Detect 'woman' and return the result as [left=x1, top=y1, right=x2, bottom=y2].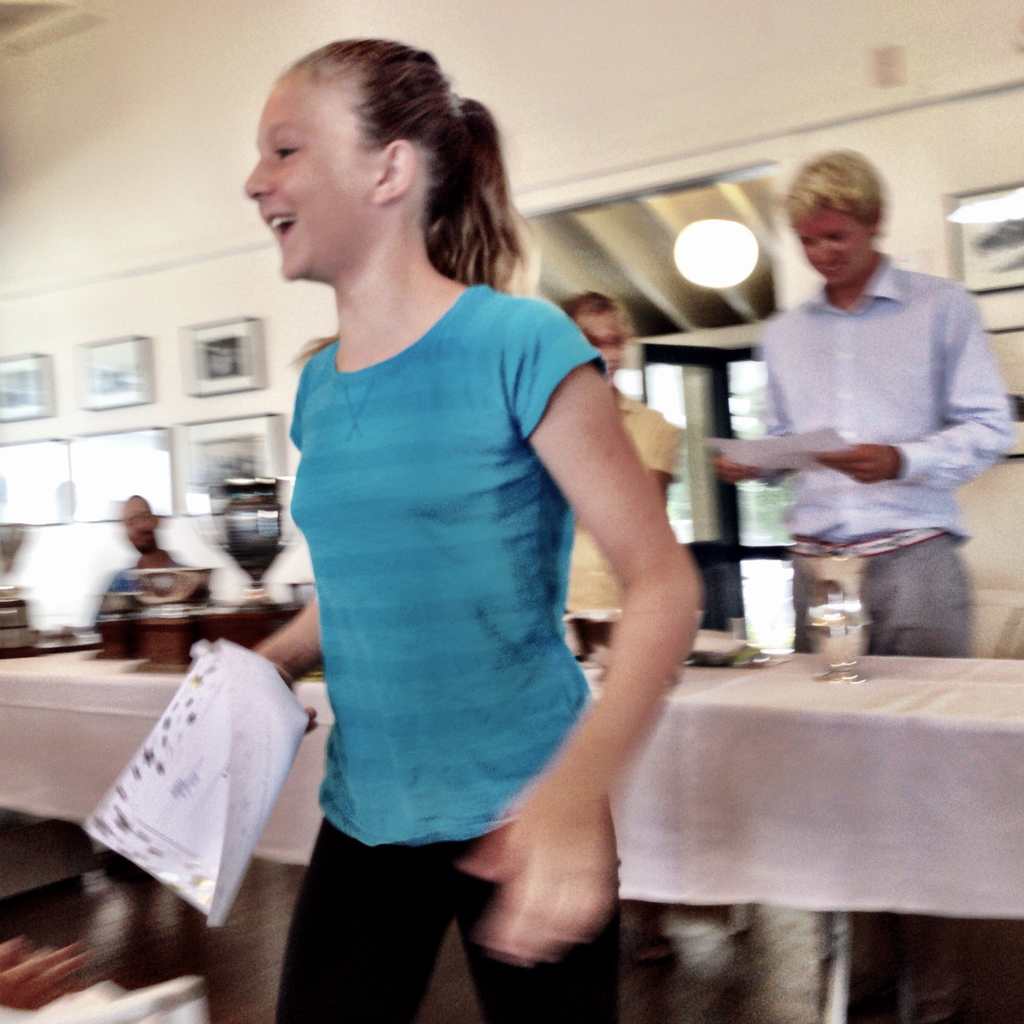
[left=224, top=47, right=693, bottom=995].
